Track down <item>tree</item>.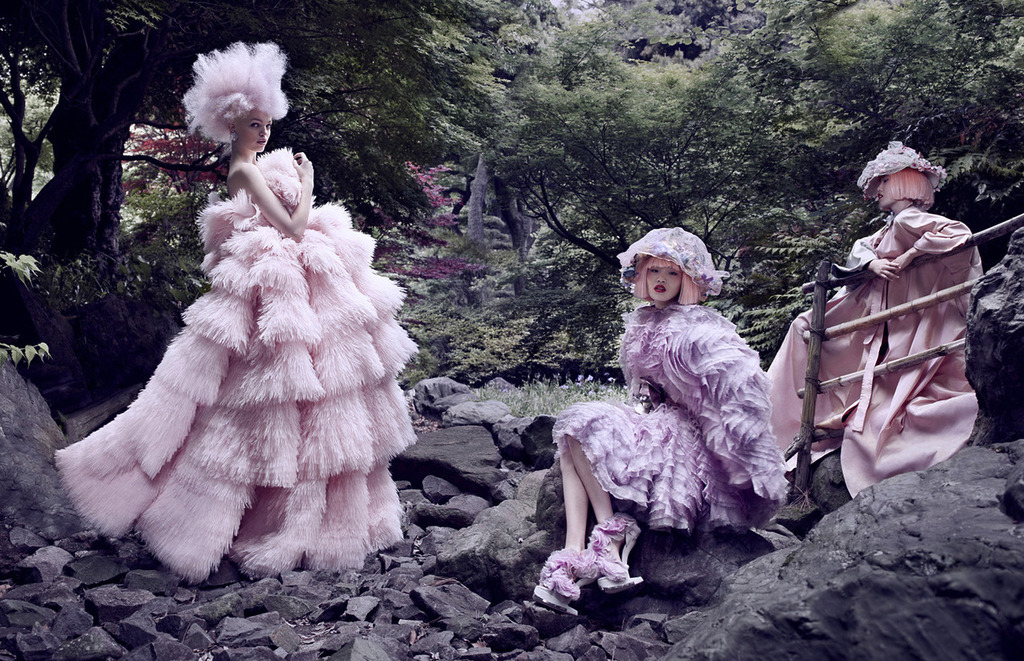
Tracked to x1=0 y1=0 x2=531 y2=258.
